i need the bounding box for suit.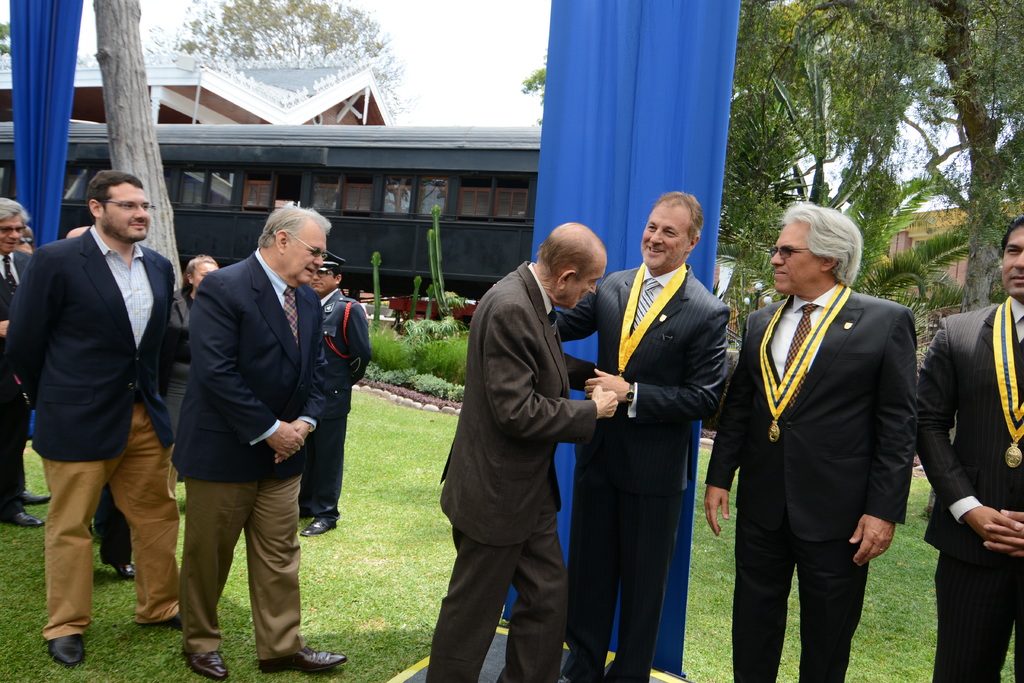
Here it is: Rect(917, 299, 1023, 682).
